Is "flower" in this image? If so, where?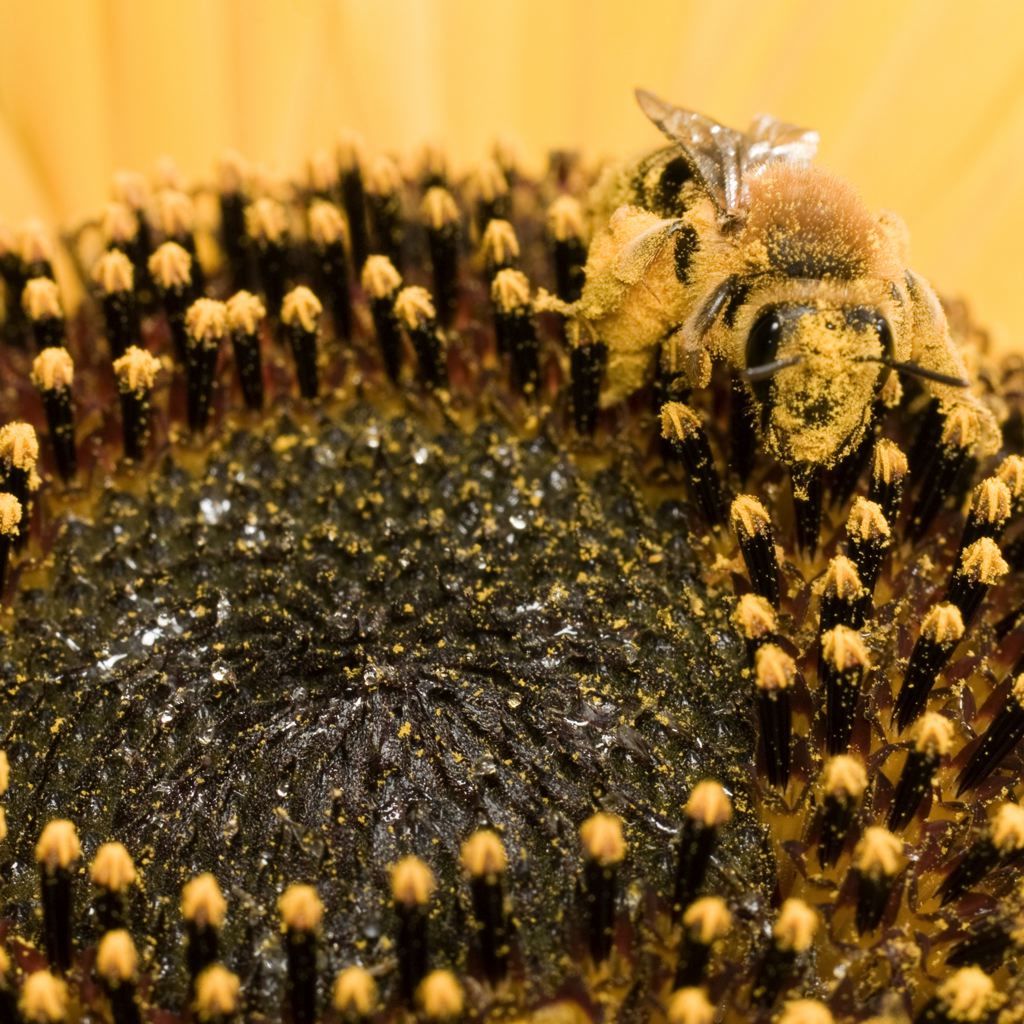
Yes, at BBox(0, 0, 1023, 923).
